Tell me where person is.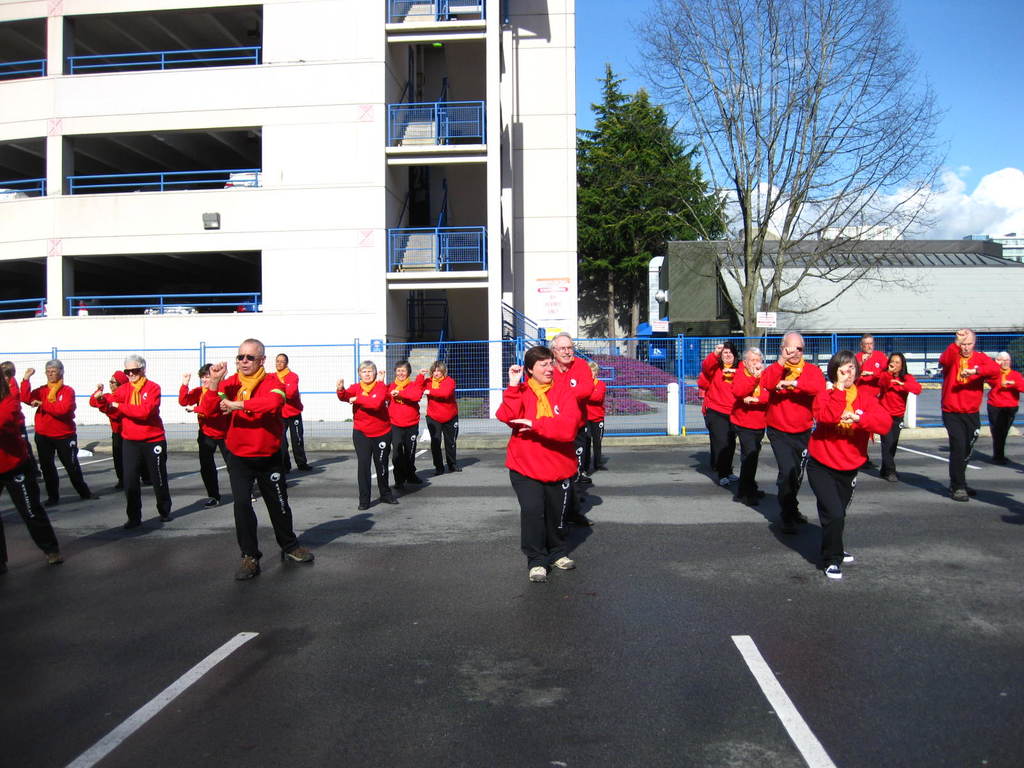
person is at bbox=(934, 327, 997, 502).
